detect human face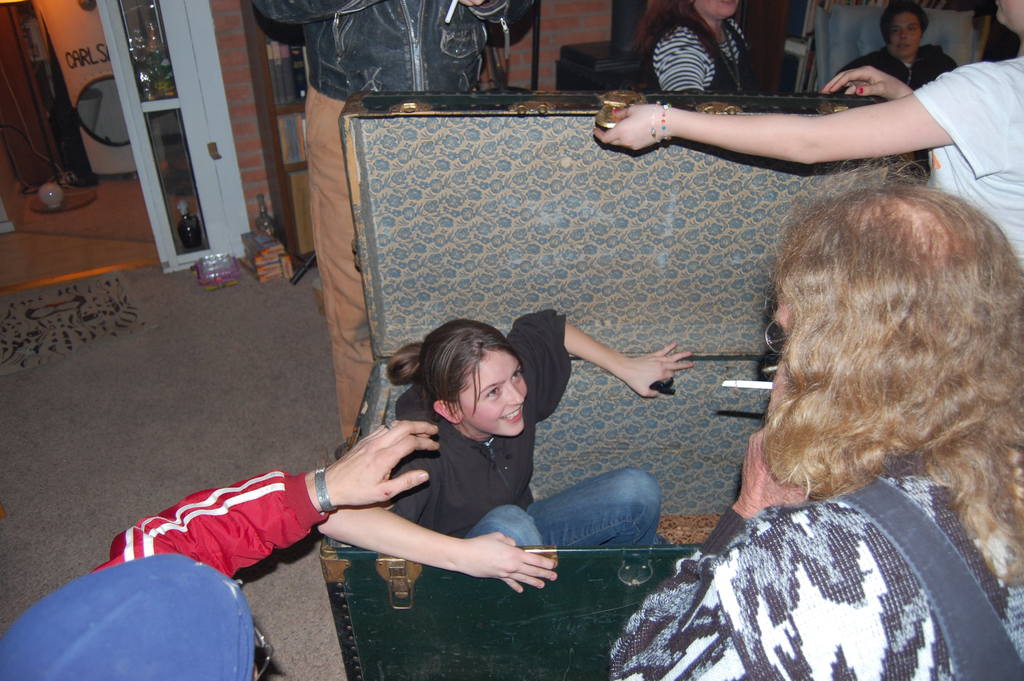
(705, 0, 737, 16)
